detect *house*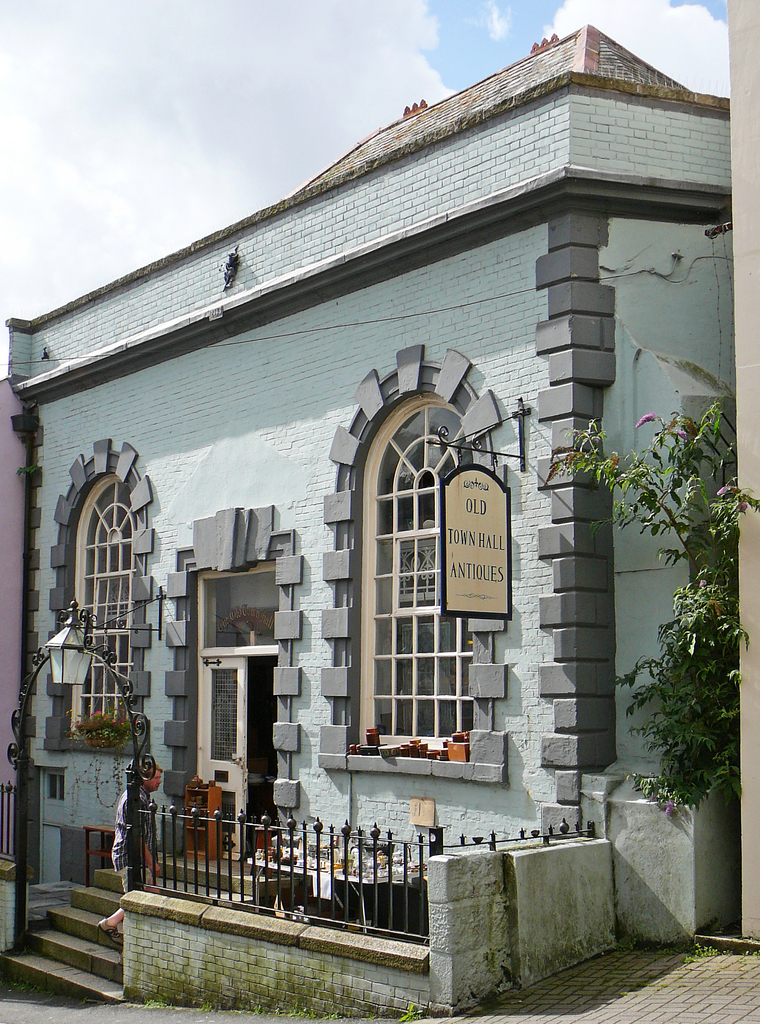
[left=24, top=24, right=747, bottom=947]
